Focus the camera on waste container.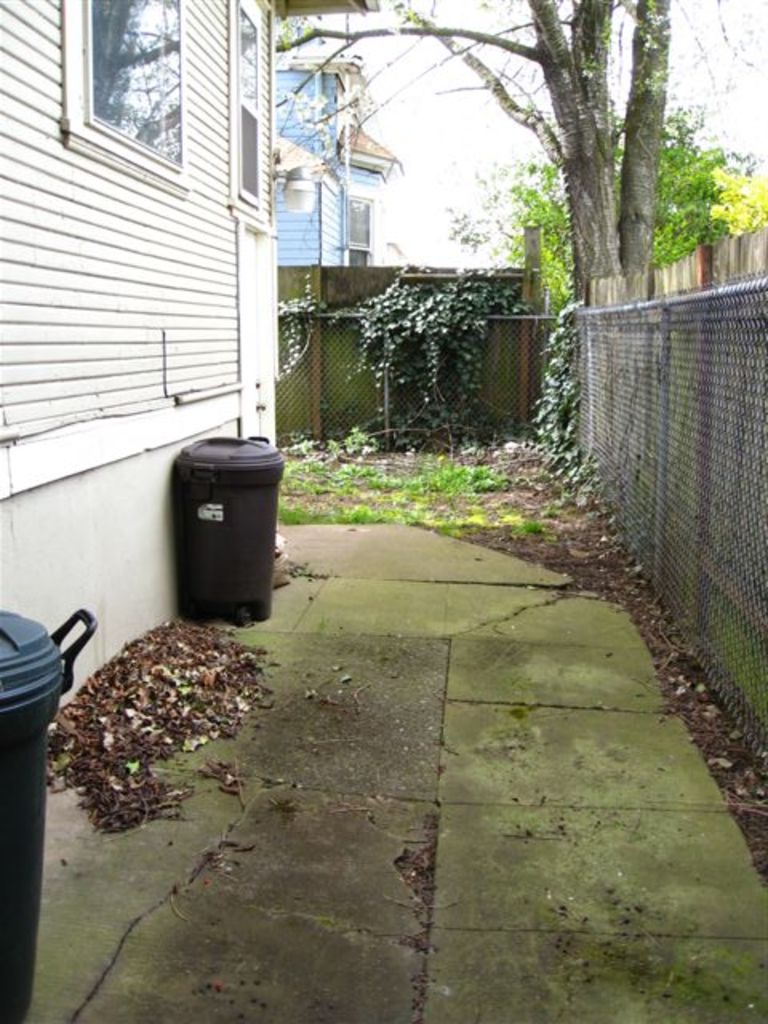
Focus region: (x1=0, y1=587, x2=96, y2=1021).
